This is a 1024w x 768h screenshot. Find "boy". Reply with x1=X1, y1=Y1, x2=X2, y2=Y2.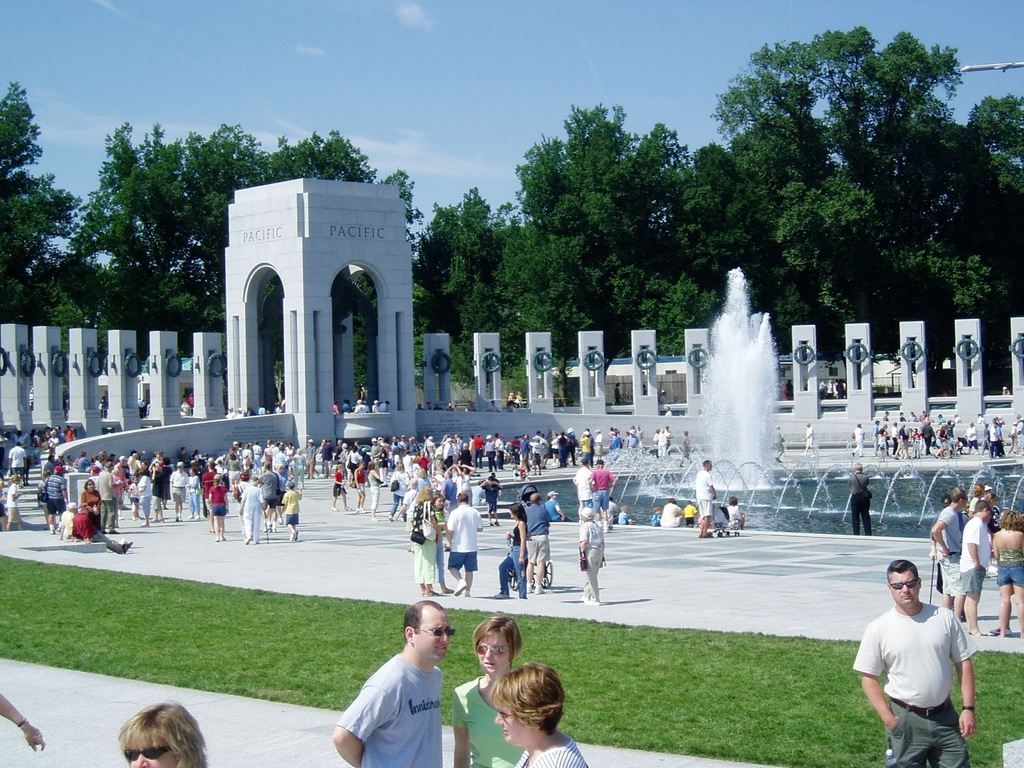
x1=651, y1=506, x2=666, y2=529.
